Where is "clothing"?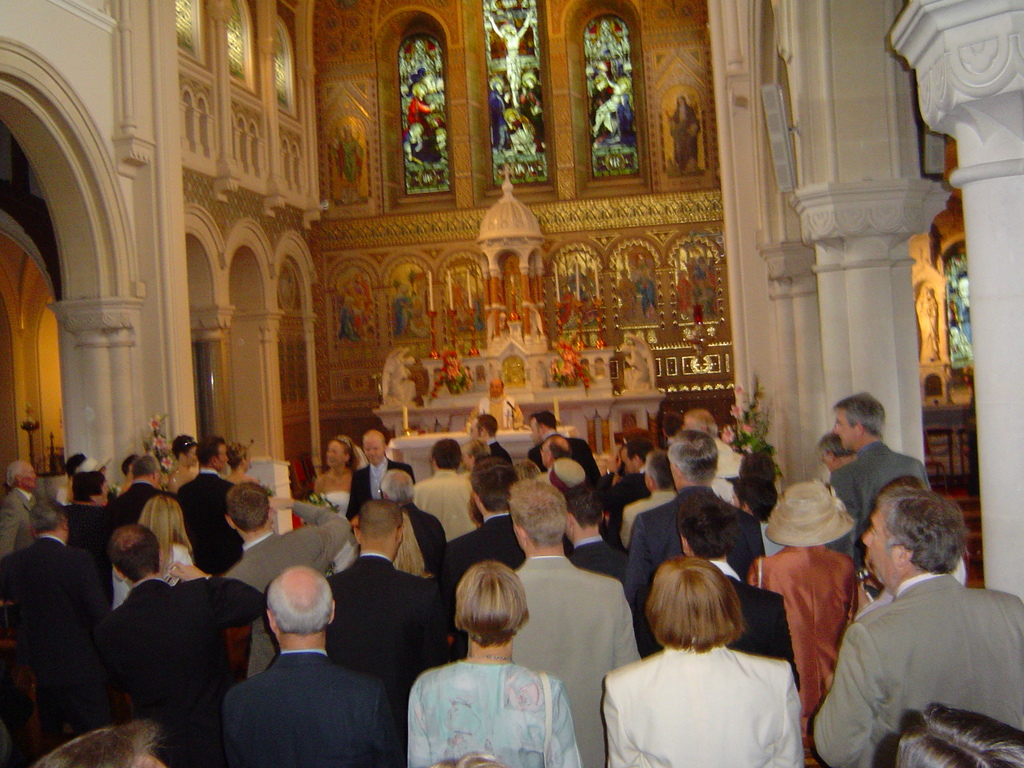
region(527, 429, 600, 481).
